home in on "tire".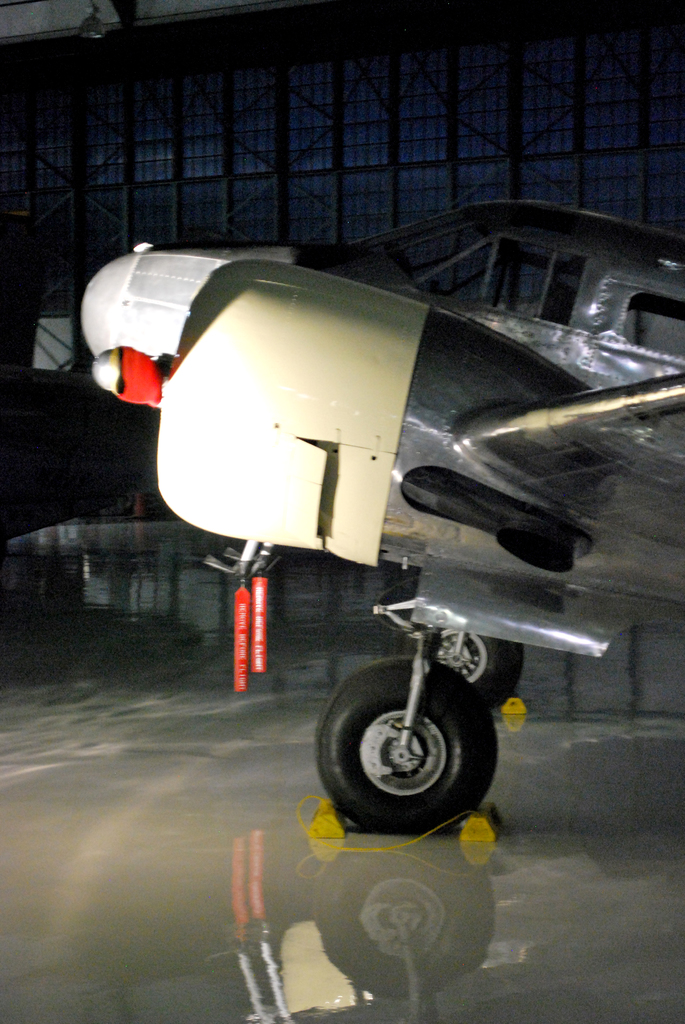
Homed in at <region>329, 652, 508, 838</region>.
